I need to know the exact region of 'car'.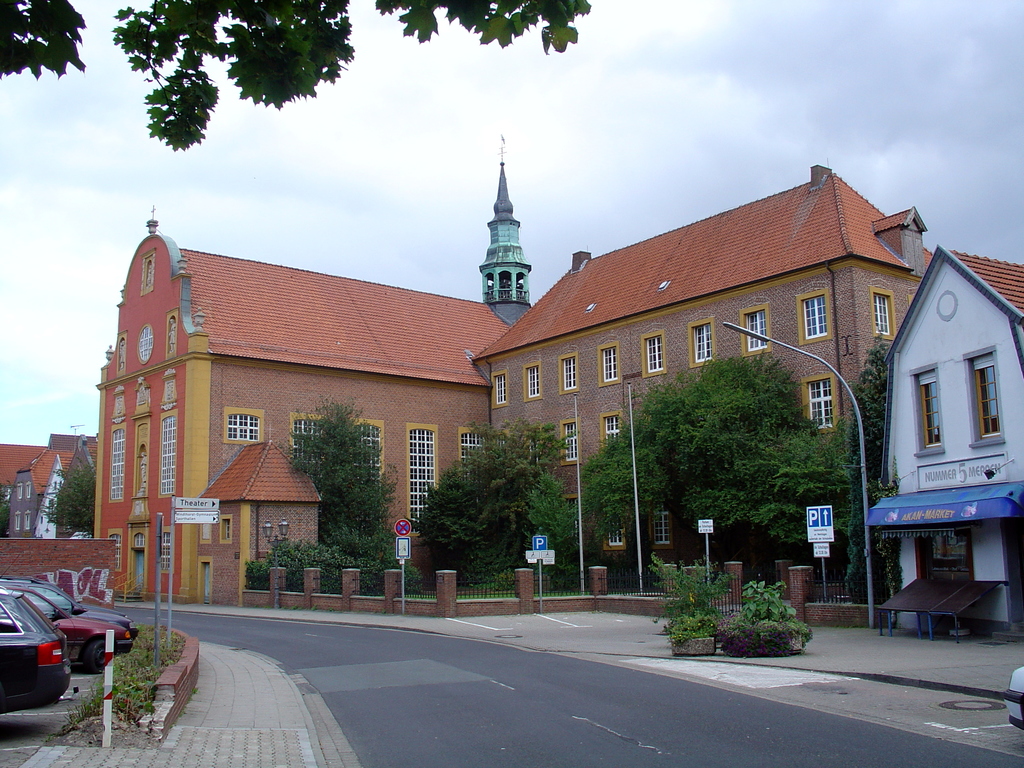
Region: detection(1, 551, 128, 617).
